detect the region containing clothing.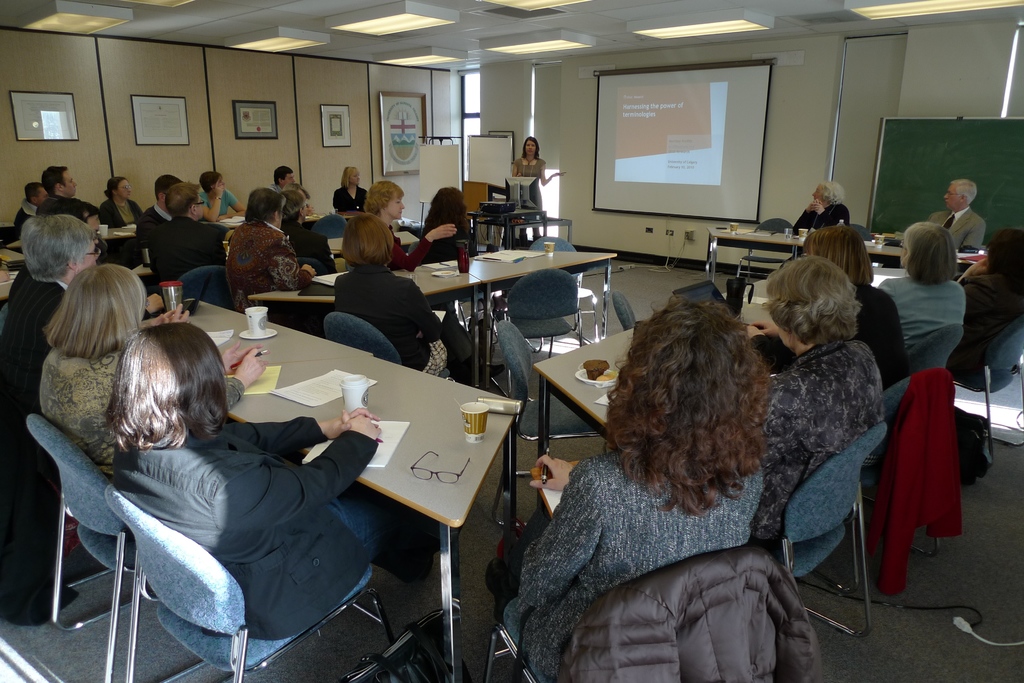
<bbox>333, 257, 475, 369</bbox>.
